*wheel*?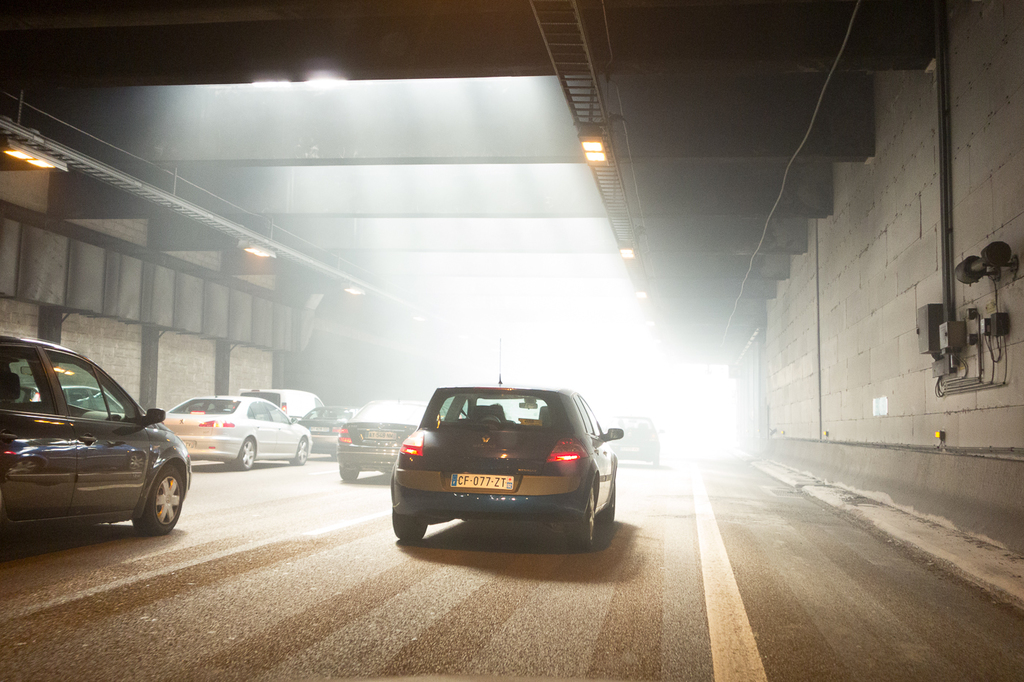
[392,506,427,542]
